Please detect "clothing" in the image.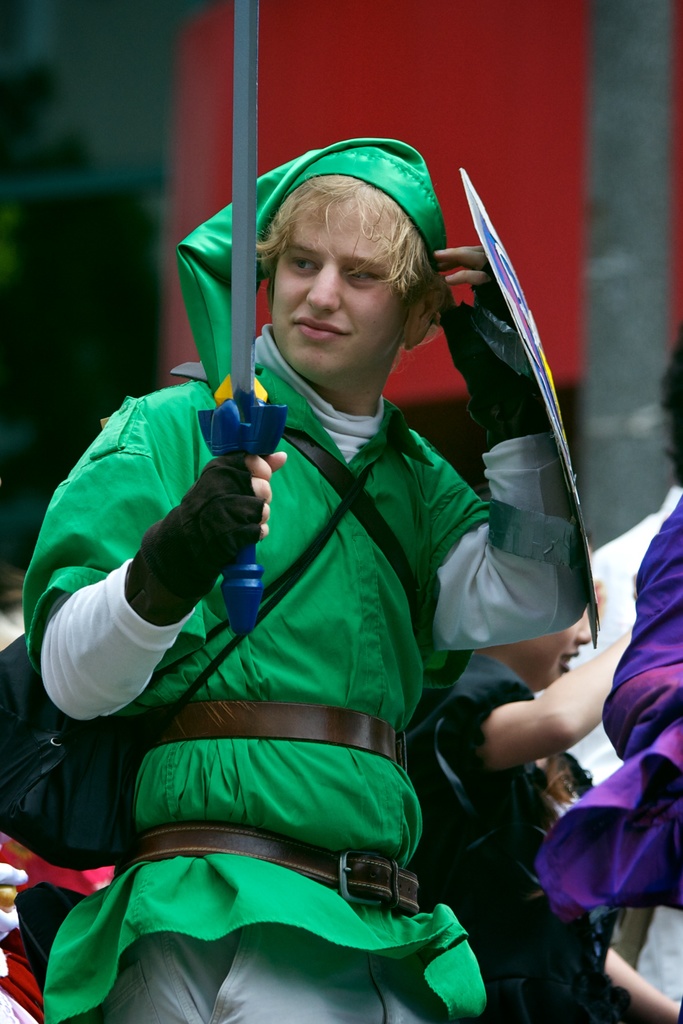
541:495:682:898.
